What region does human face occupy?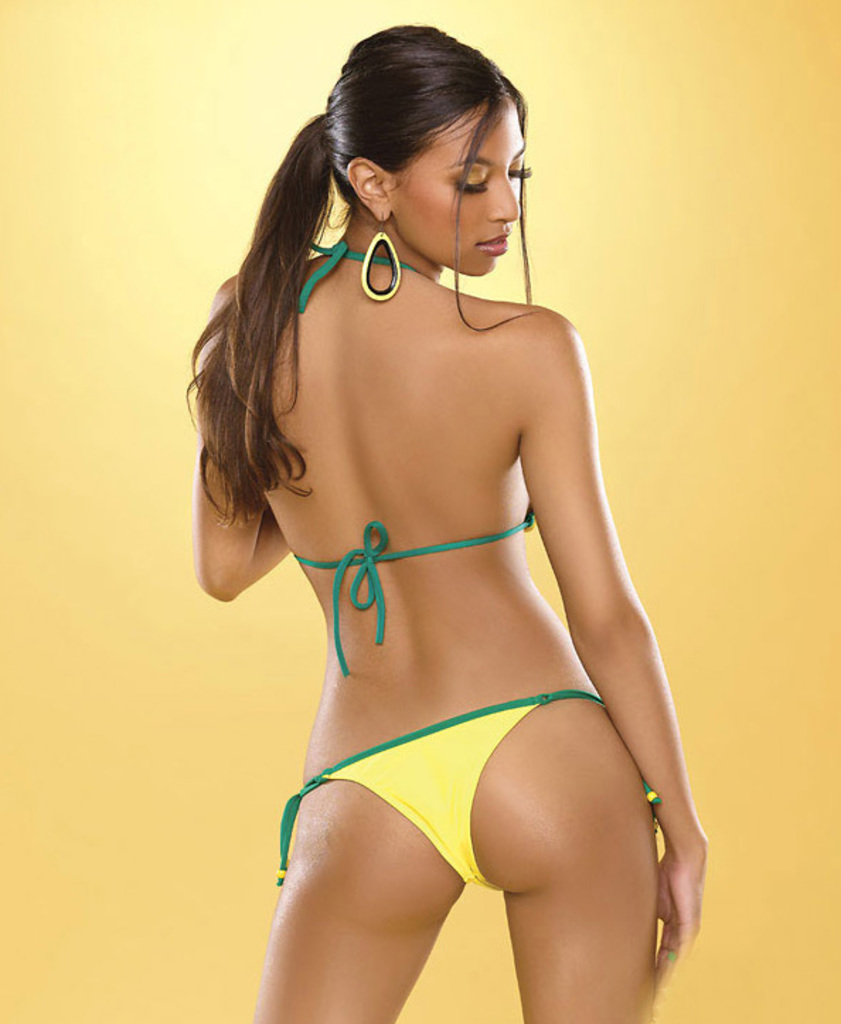
<bbox>394, 103, 527, 278</bbox>.
